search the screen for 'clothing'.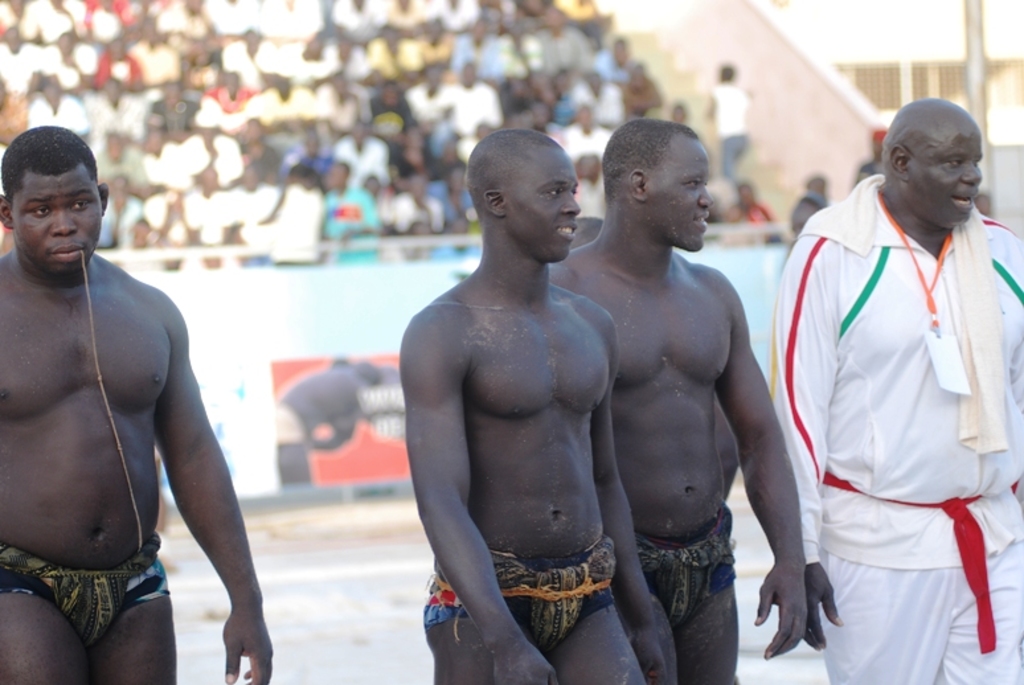
Found at BBox(0, 540, 169, 639).
